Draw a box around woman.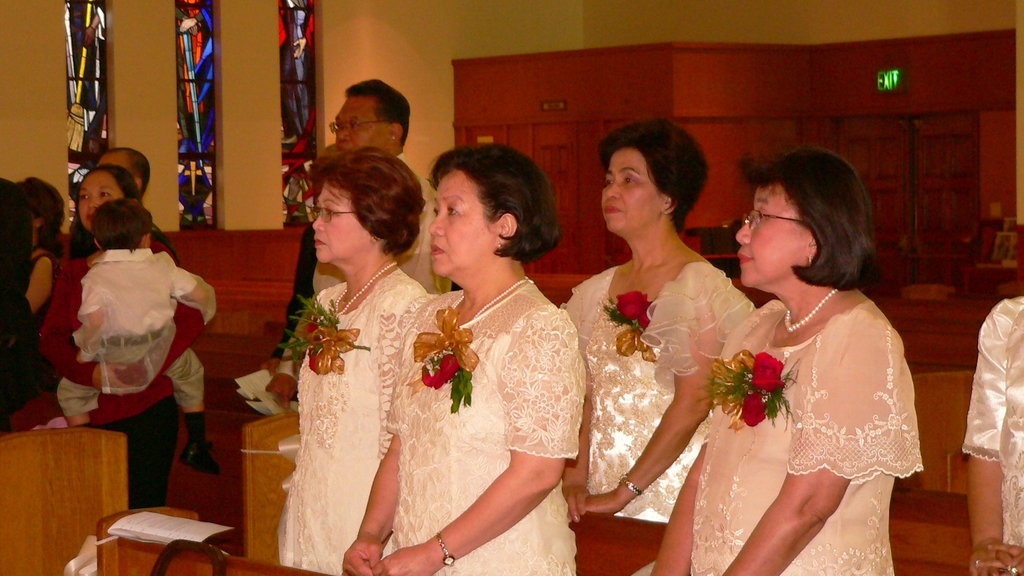
bbox=(953, 291, 1023, 575).
